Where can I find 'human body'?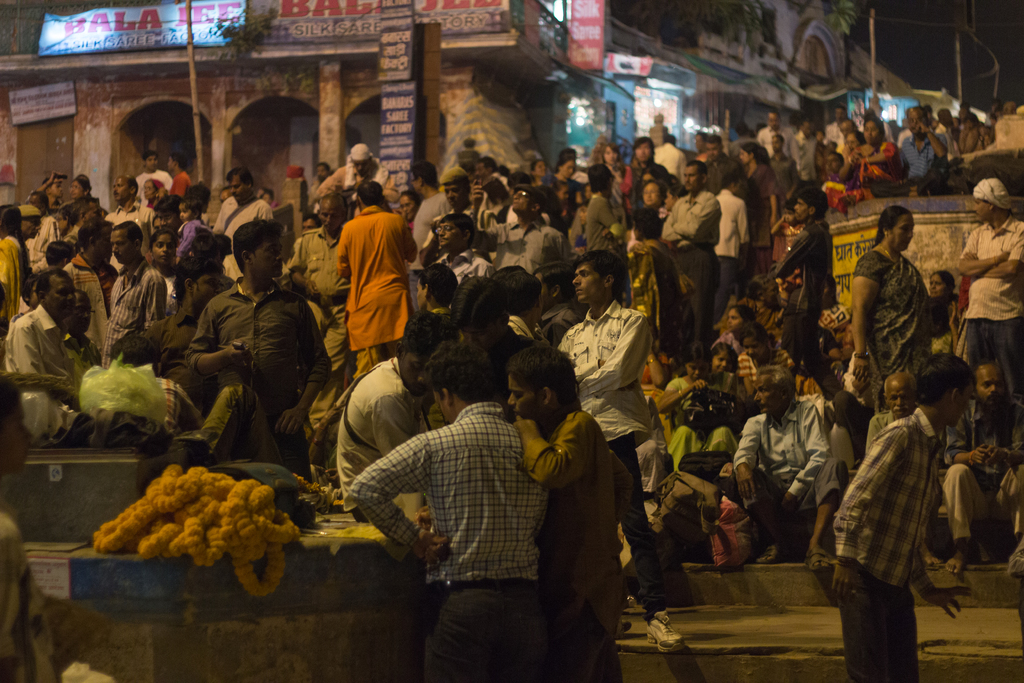
You can find it at (625,138,667,210).
